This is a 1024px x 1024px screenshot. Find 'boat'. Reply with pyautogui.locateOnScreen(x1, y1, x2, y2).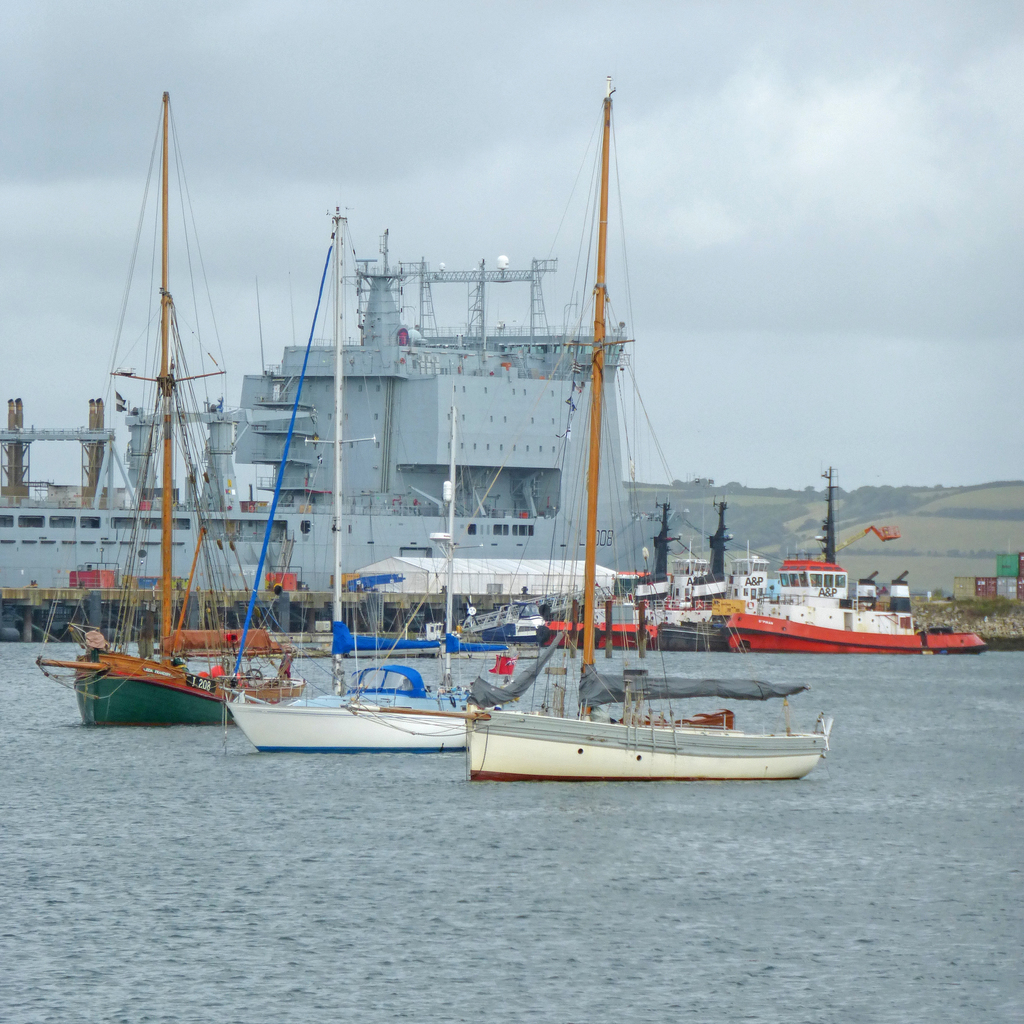
pyautogui.locateOnScreen(221, 207, 545, 755).
